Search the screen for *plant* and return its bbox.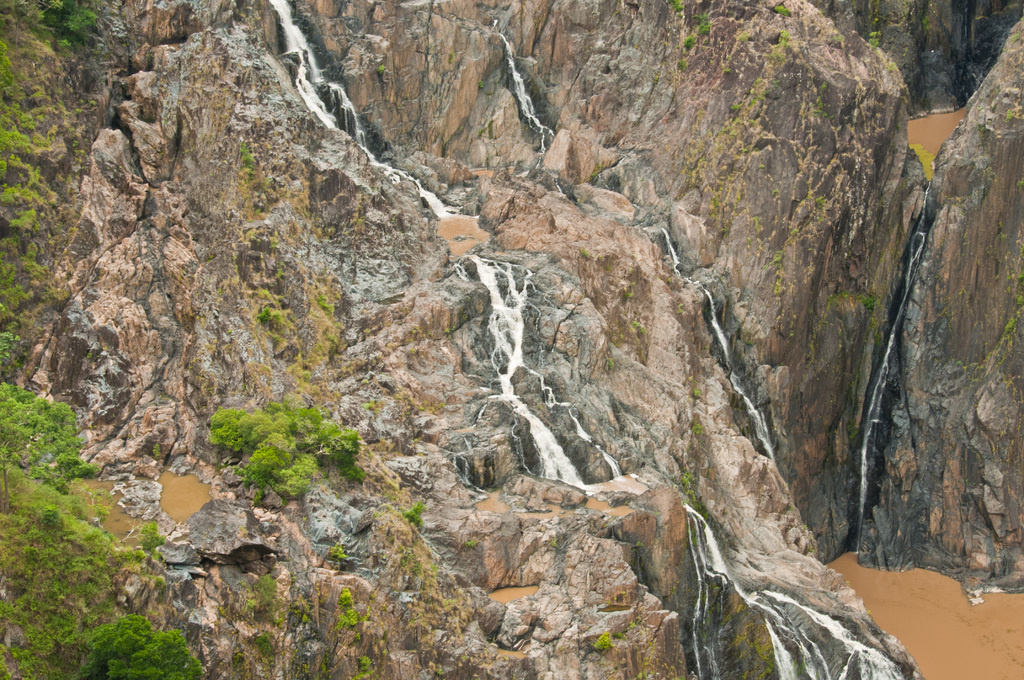
Found: (left=628, top=319, right=646, bottom=341).
